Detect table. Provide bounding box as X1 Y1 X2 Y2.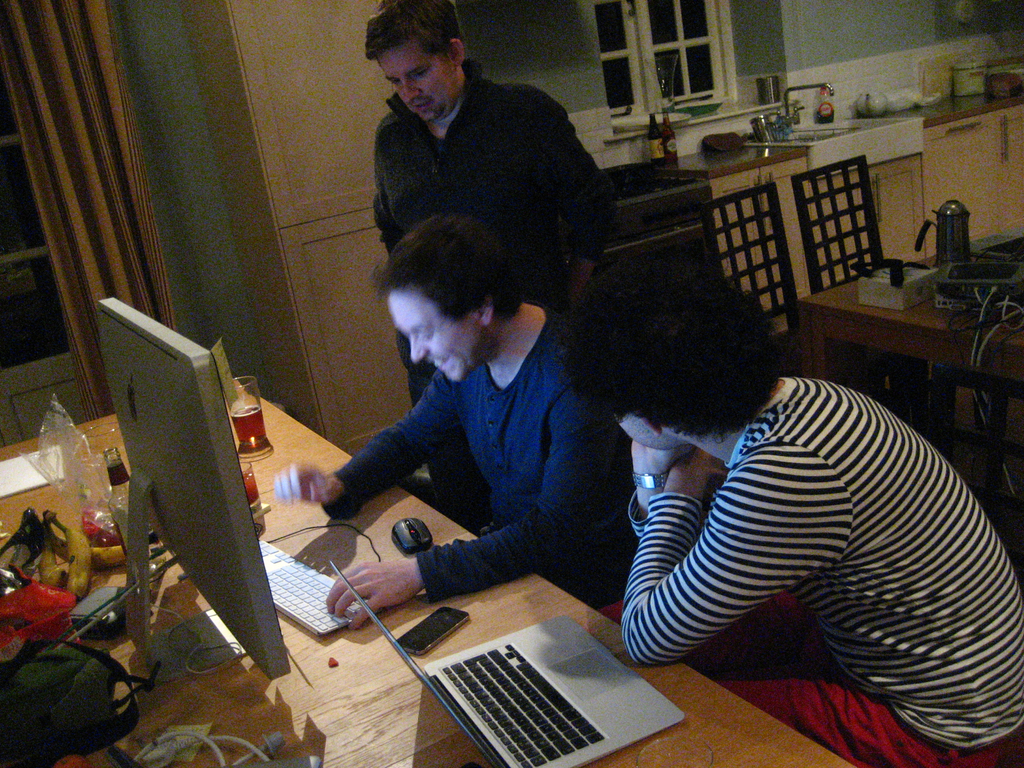
805 245 1023 389.
